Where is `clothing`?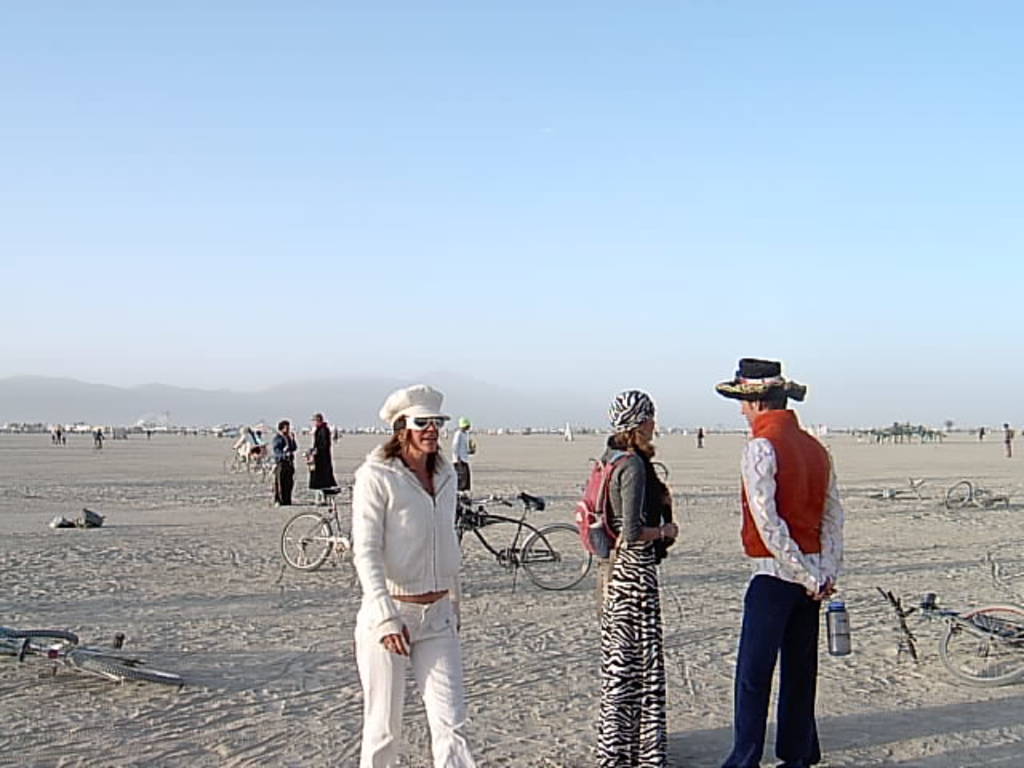
(x1=451, y1=430, x2=477, y2=499).
